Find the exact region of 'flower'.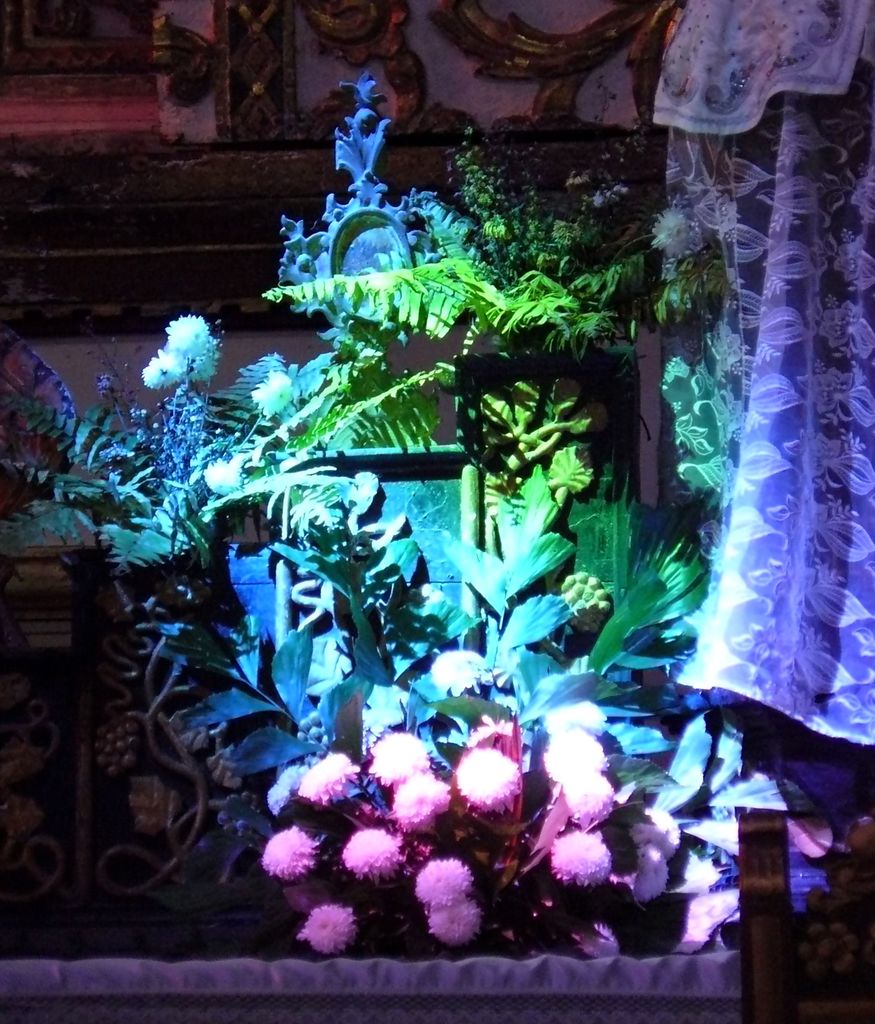
Exact region: box=[625, 806, 685, 861].
